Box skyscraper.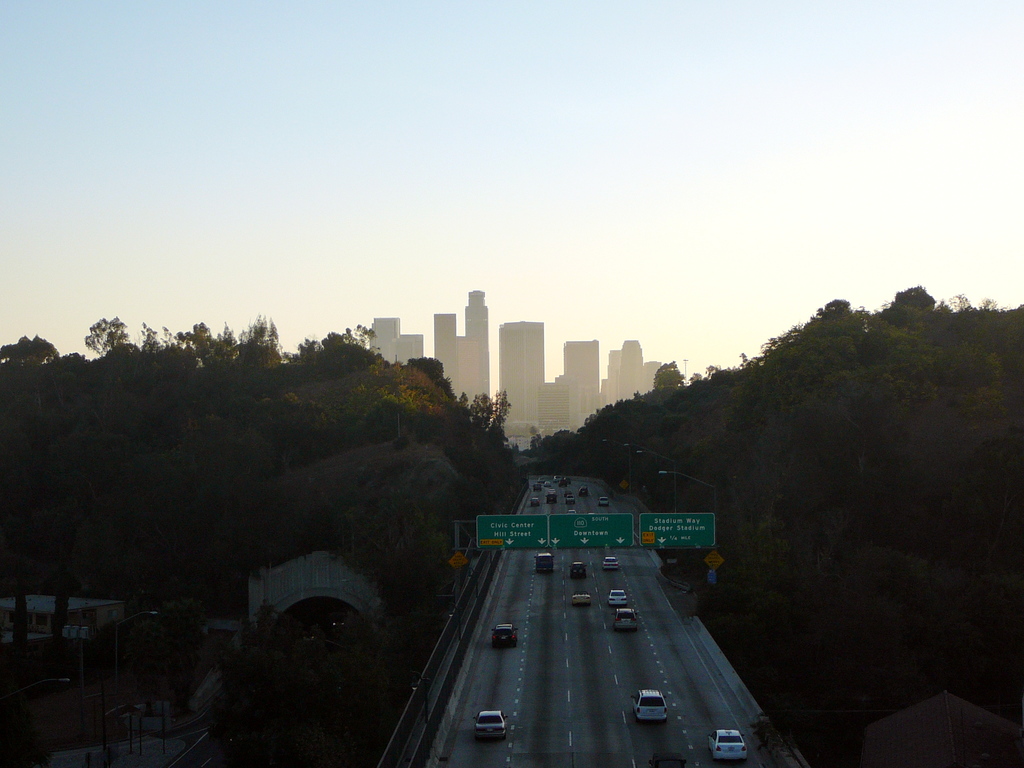
570,335,694,434.
